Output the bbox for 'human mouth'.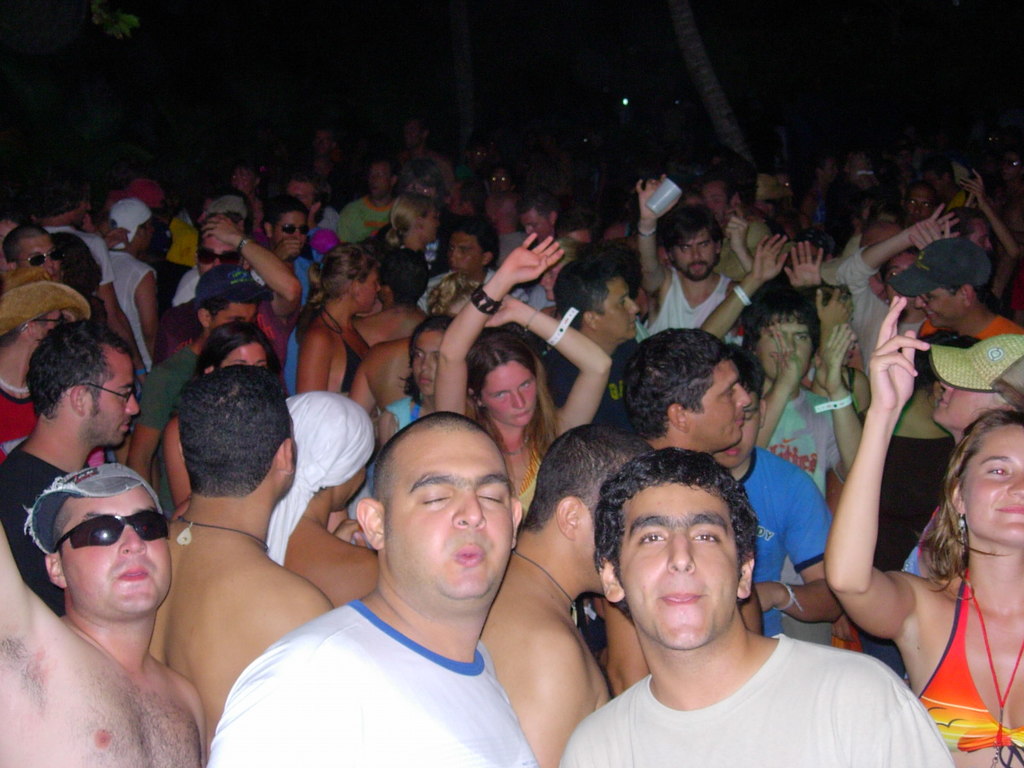
[117, 419, 129, 435].
